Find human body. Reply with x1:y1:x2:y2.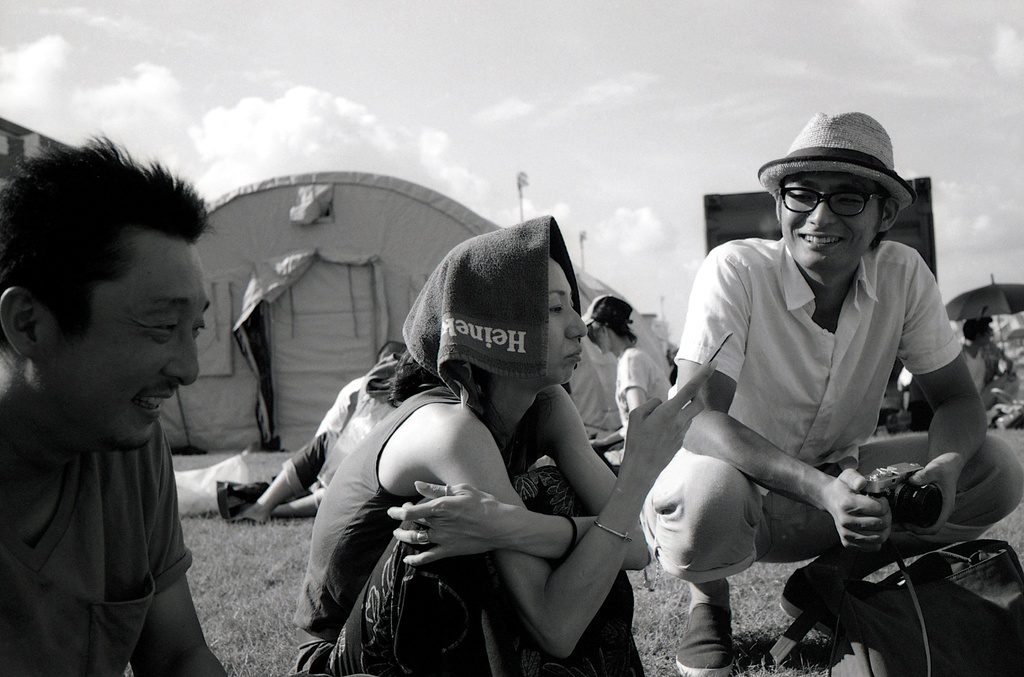
236:370:390:522.
